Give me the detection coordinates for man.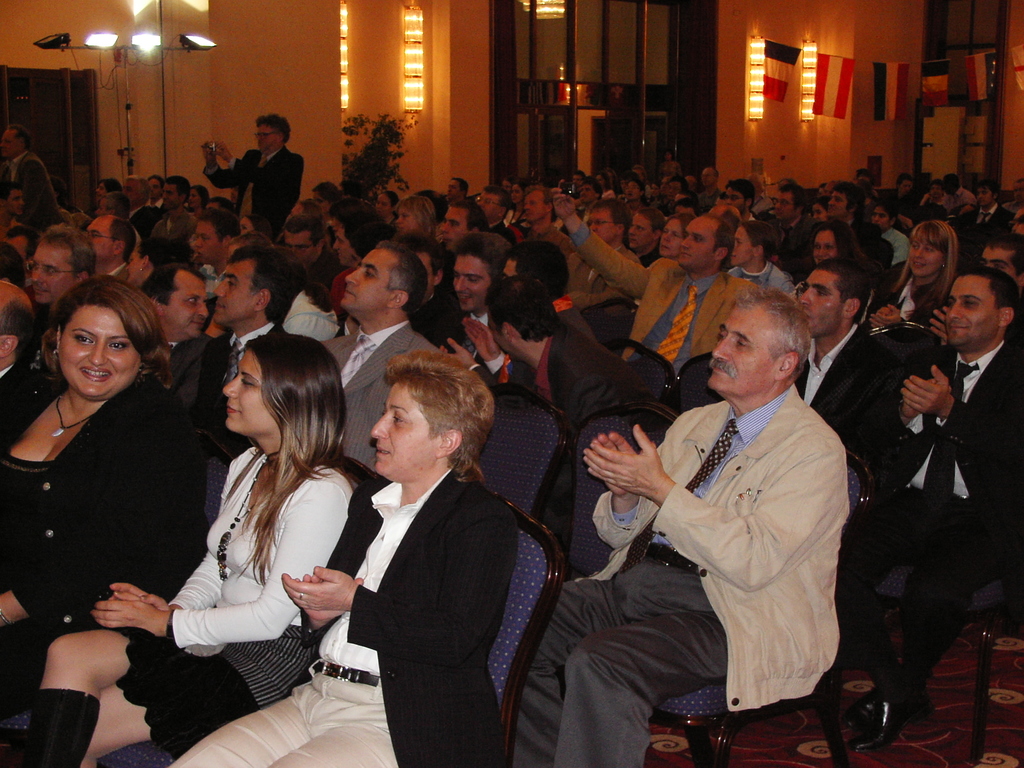
BBox(451, 177, 468, 202).
